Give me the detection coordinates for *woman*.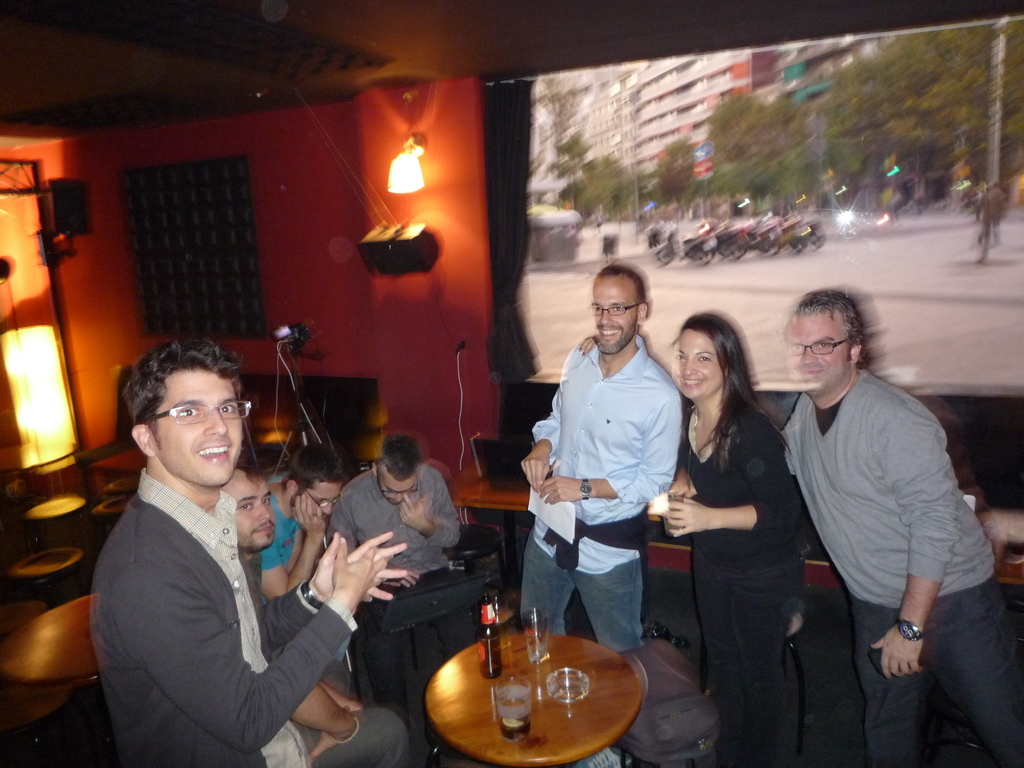
region(666, 301, 818, 767).
